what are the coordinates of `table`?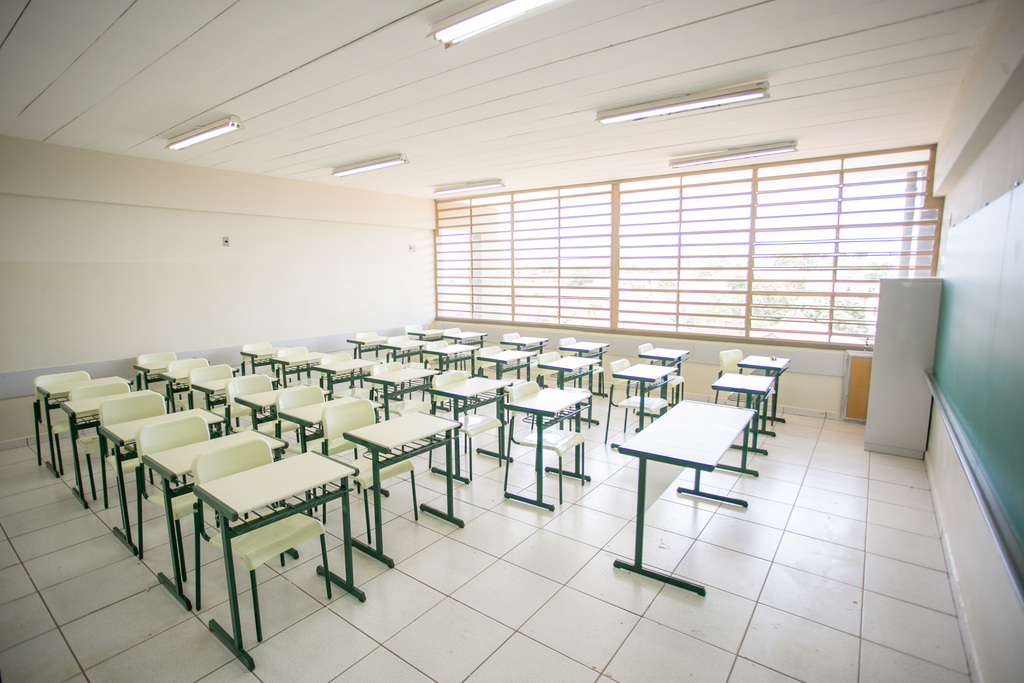
box=[133, 364, 167, 389].
